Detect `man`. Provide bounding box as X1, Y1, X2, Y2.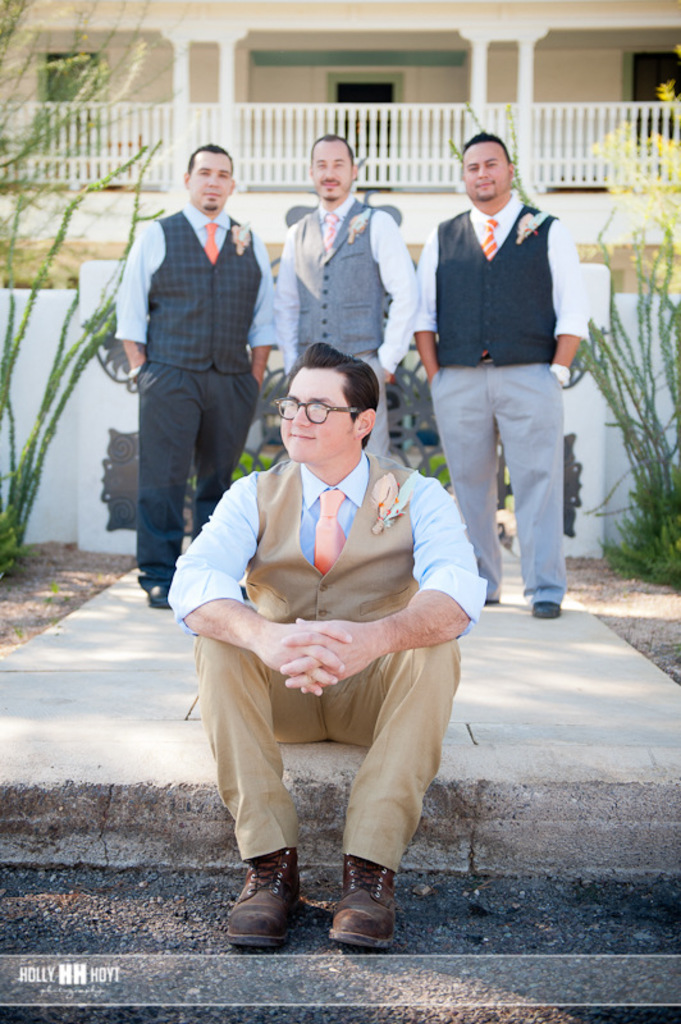
413, 128, 590, 617.
